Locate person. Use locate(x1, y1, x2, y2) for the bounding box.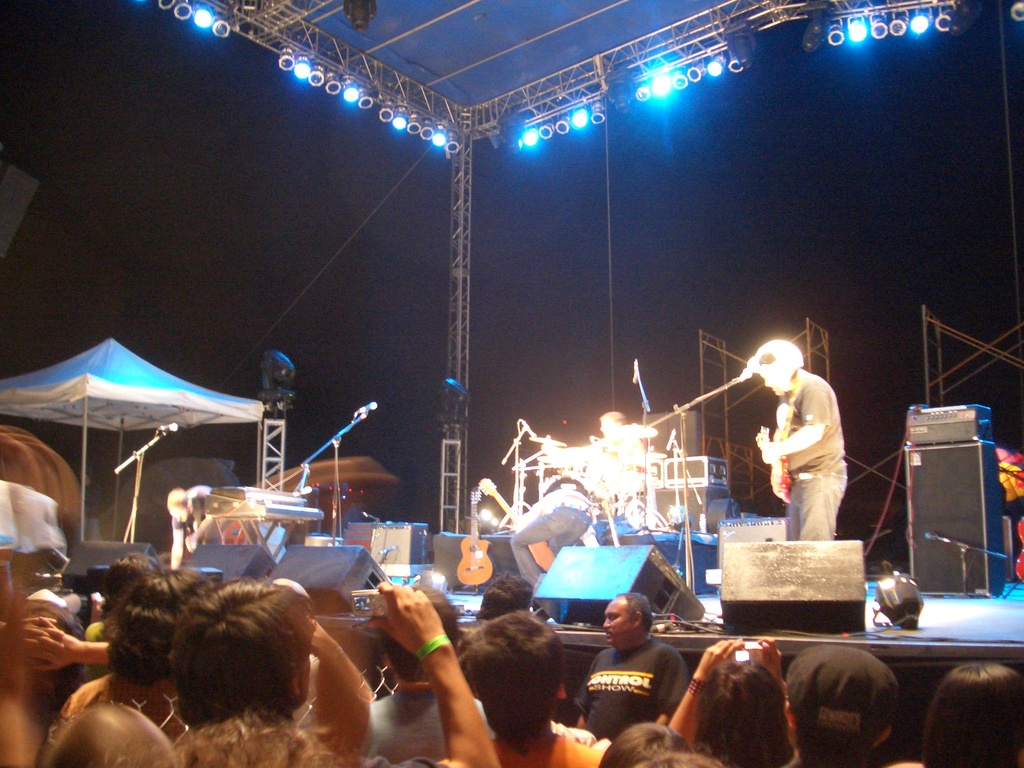
locate(574, 592, 691, 739).
